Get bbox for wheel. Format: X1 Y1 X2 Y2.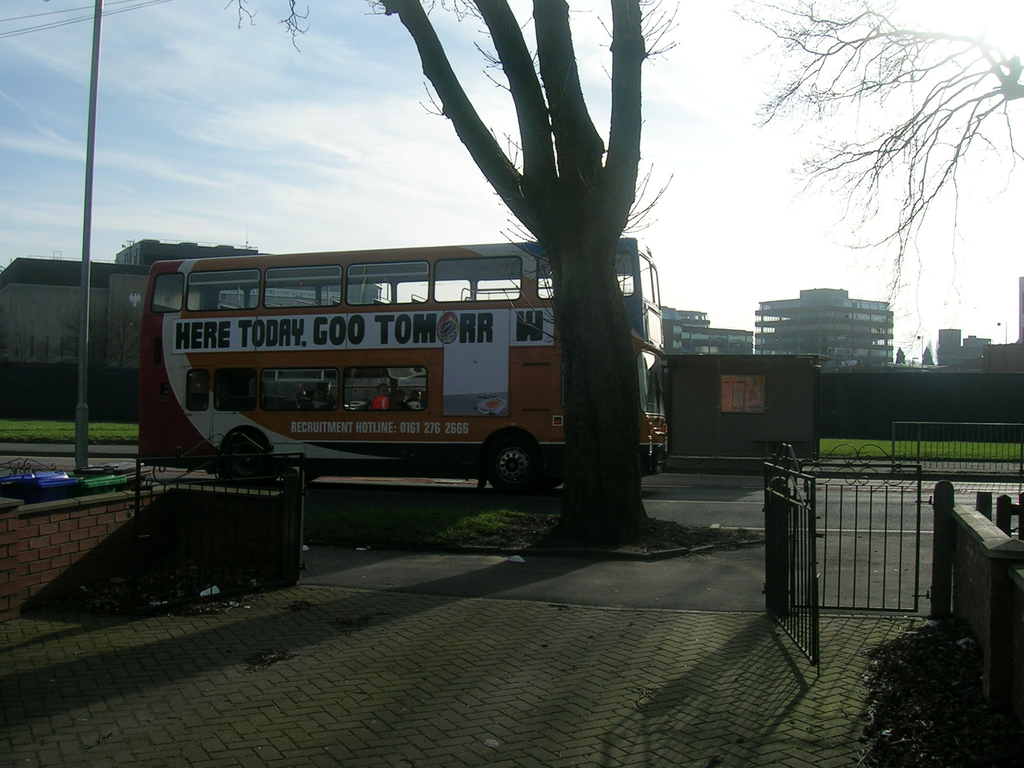
467 434 544 497.
